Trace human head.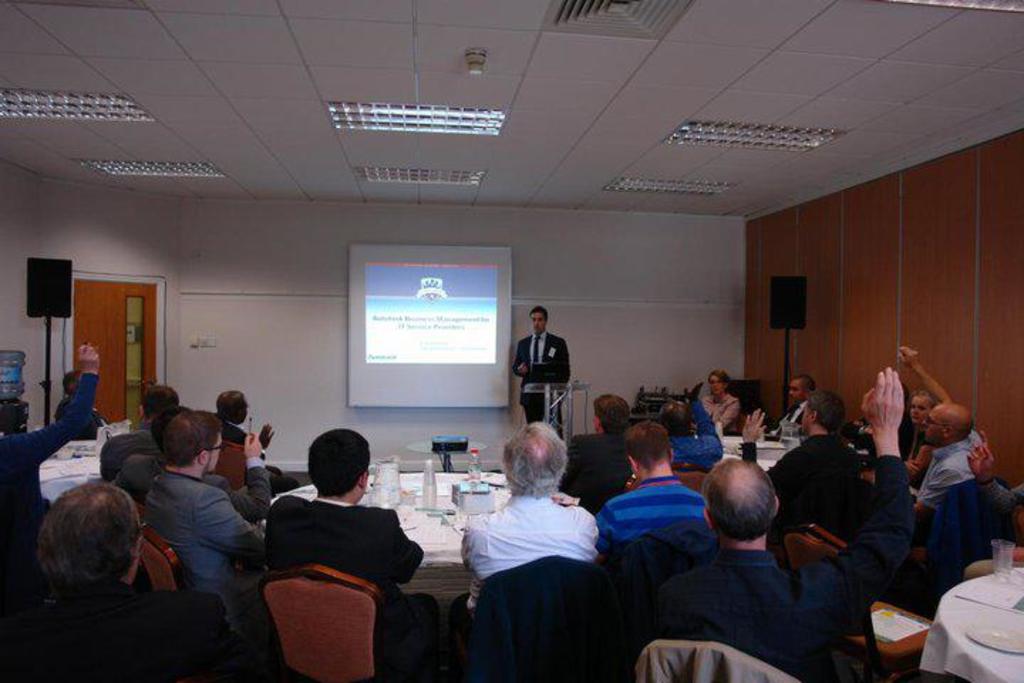
Traced to 596, 390, 627, 428.
